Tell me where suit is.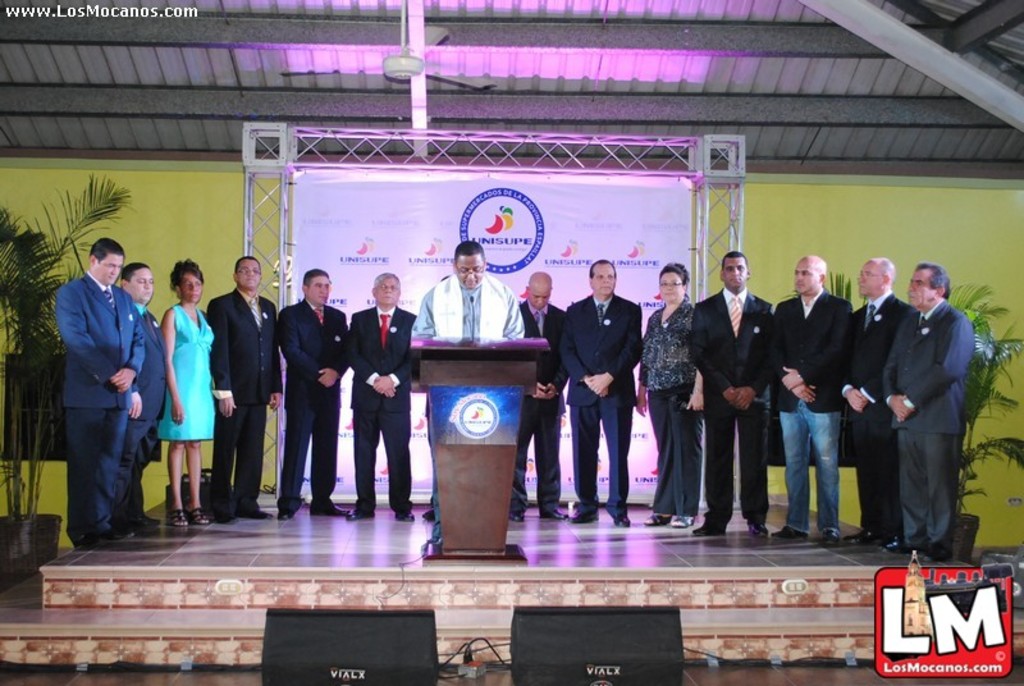
suit is at 275,297,353,513.
